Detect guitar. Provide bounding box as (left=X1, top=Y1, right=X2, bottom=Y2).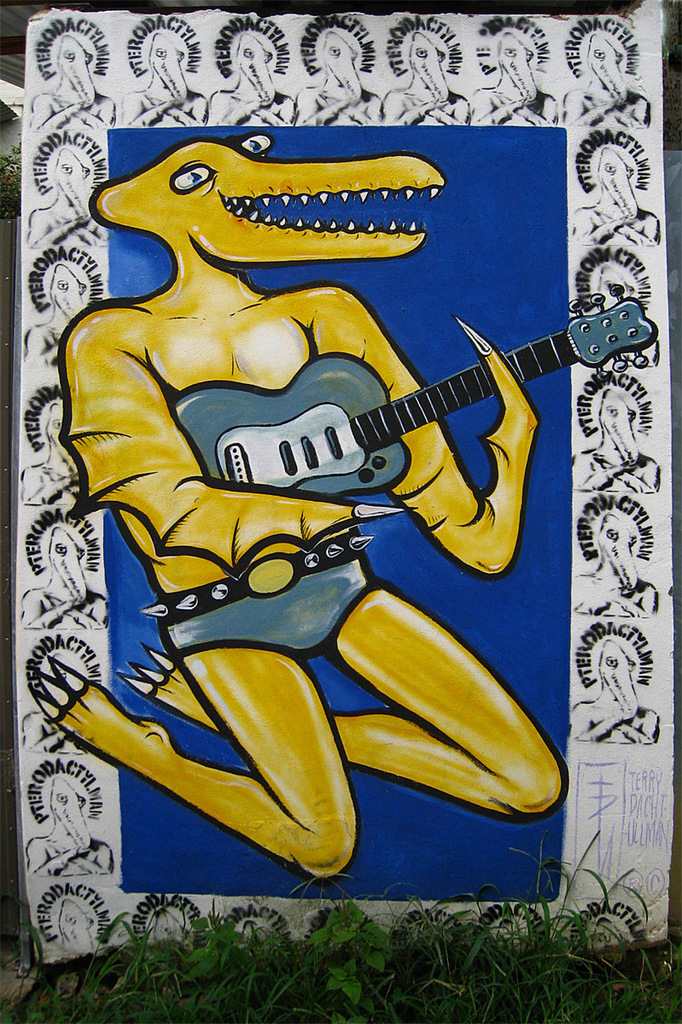
(left=141, top=287, right=619, bottom=562).
